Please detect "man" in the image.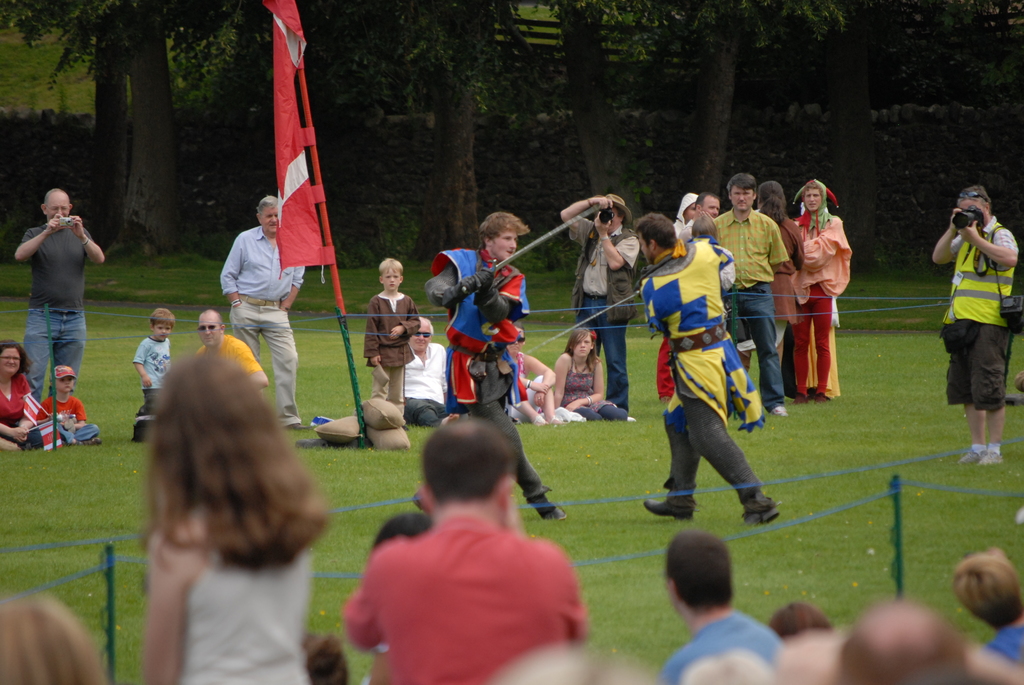
{"left": 559, "top": 197, "right": 645, "bottom": 413}.
